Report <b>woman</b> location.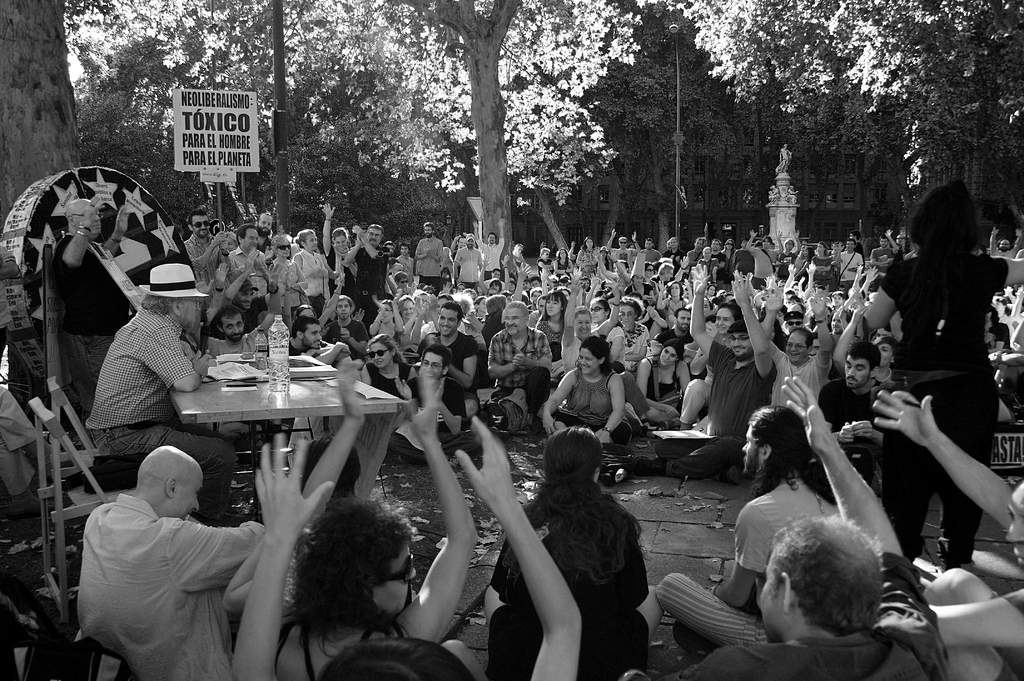
Report: pyautogui.locateOnScreen(538, 245, 557, 280).
